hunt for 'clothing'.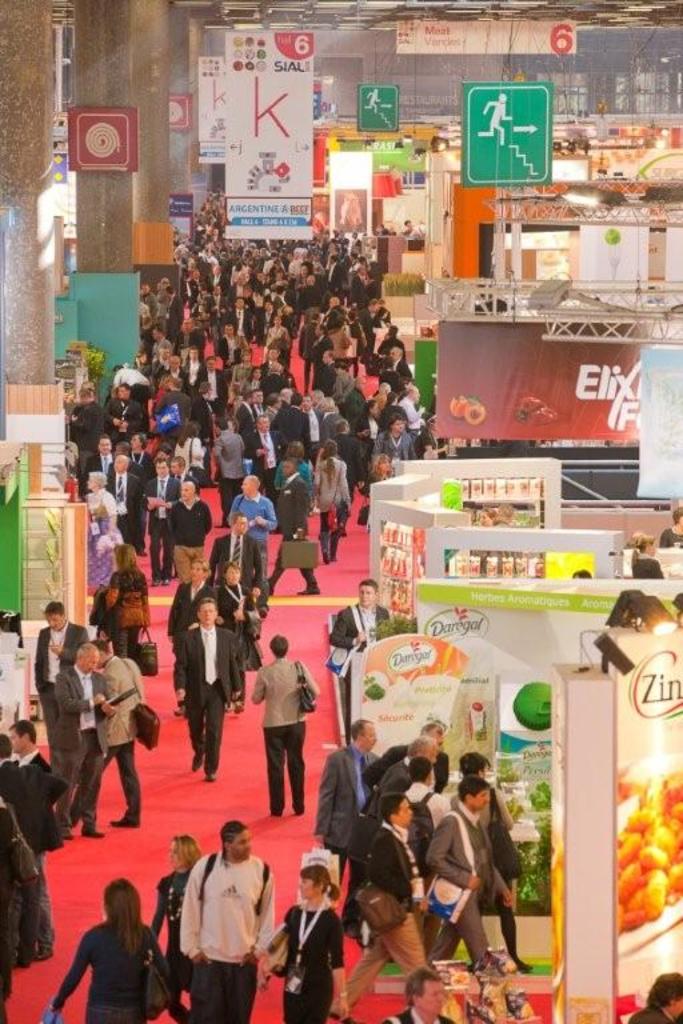
Hunted down at region(634, 553, 664, 573).
